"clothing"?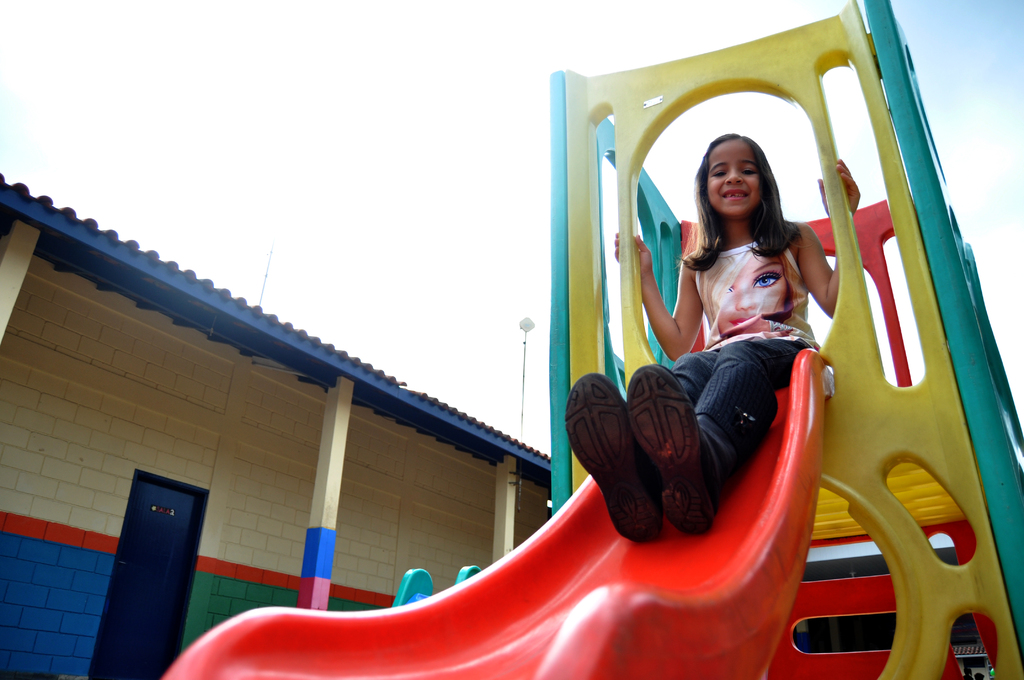
<box>613,180,853,534</box>
